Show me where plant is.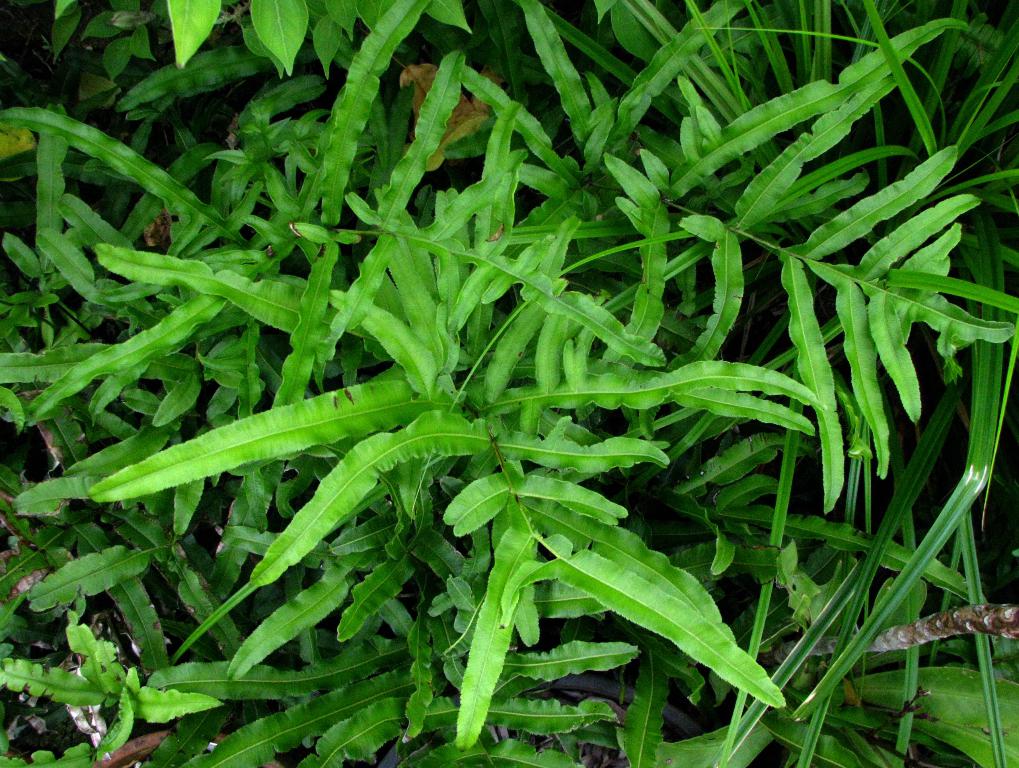
plant is at 0:0:1018:767.
